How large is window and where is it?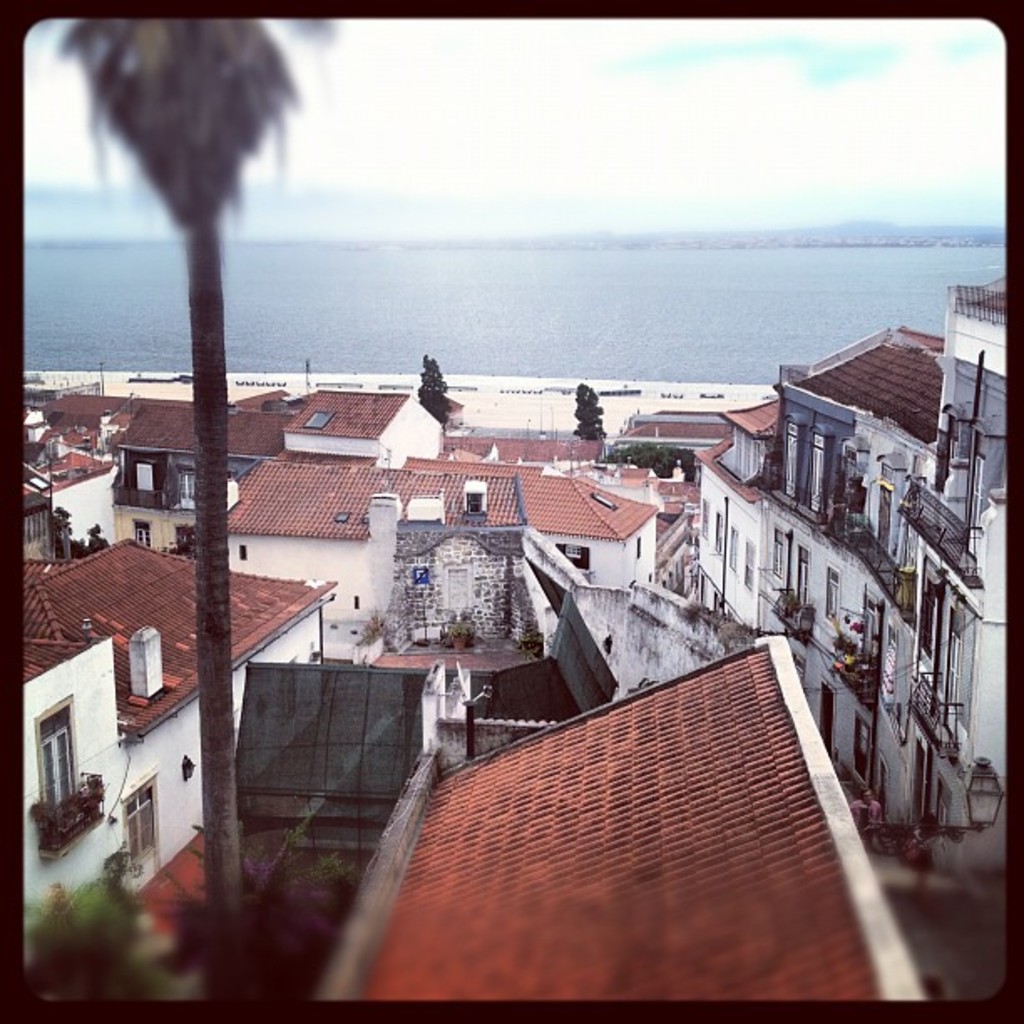
Bounding box: left=132, top=524, right=149, bottom=545.
